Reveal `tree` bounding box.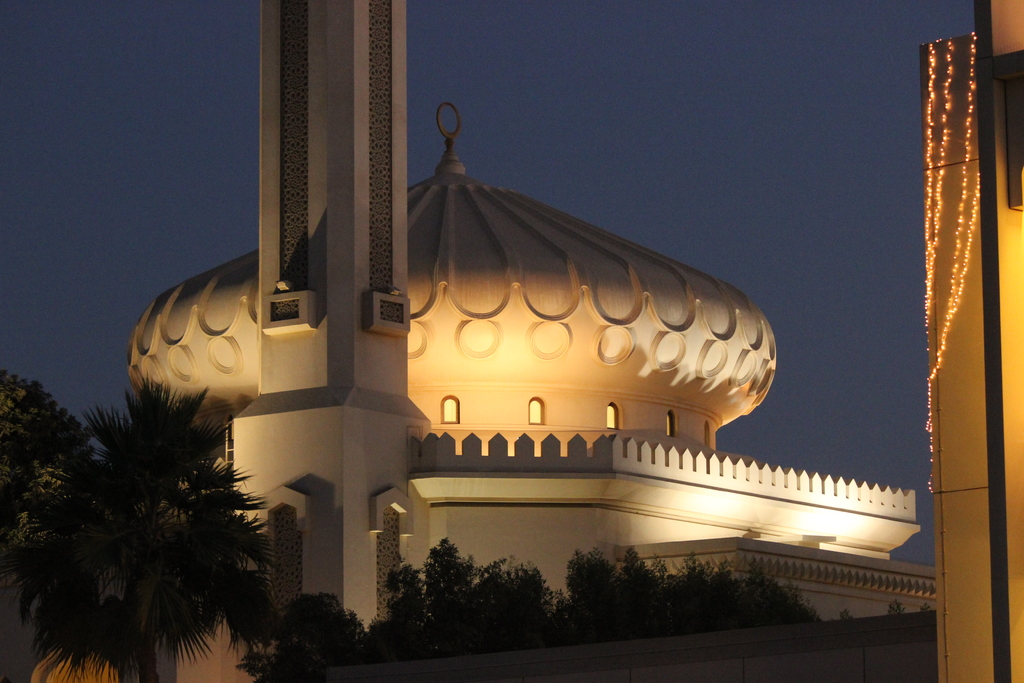
Revealed: bbox=(0, 373, 99, 584).
